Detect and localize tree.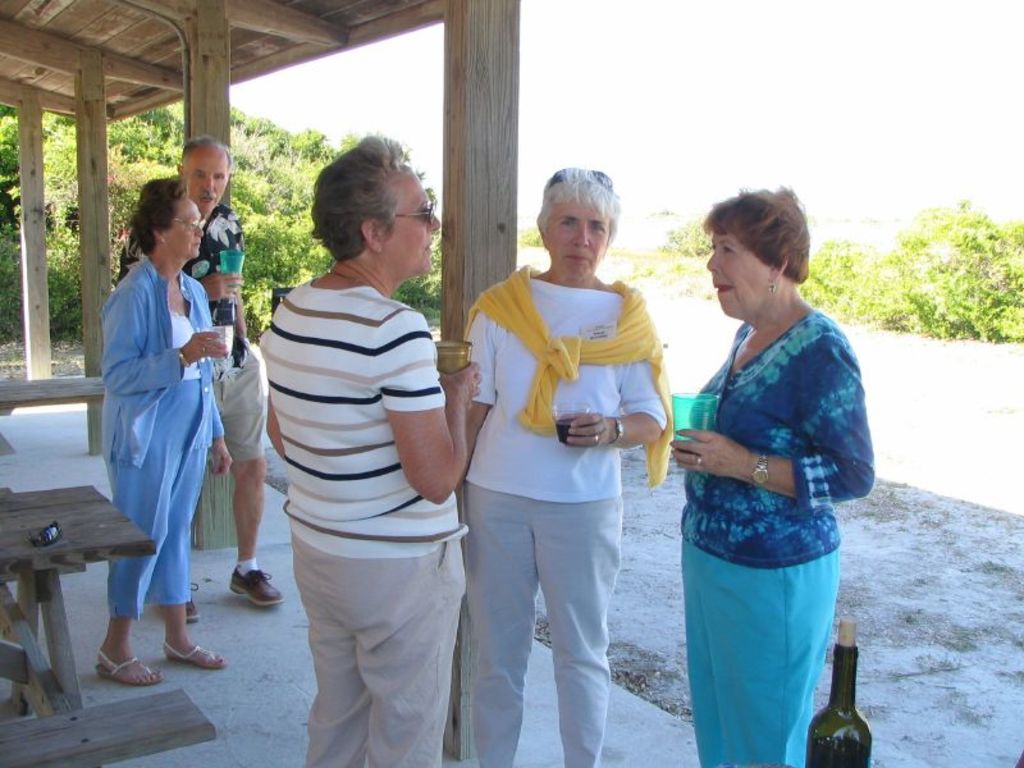
Localized at (794, 227, 892, 325).
